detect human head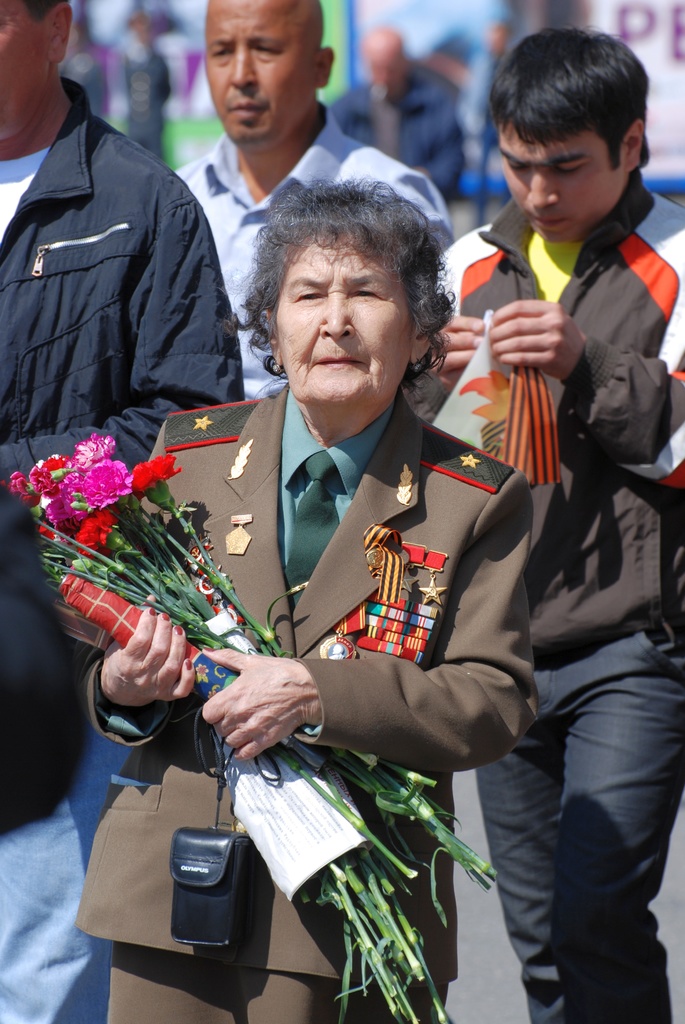
bbox(0, 0, 75, 142)
